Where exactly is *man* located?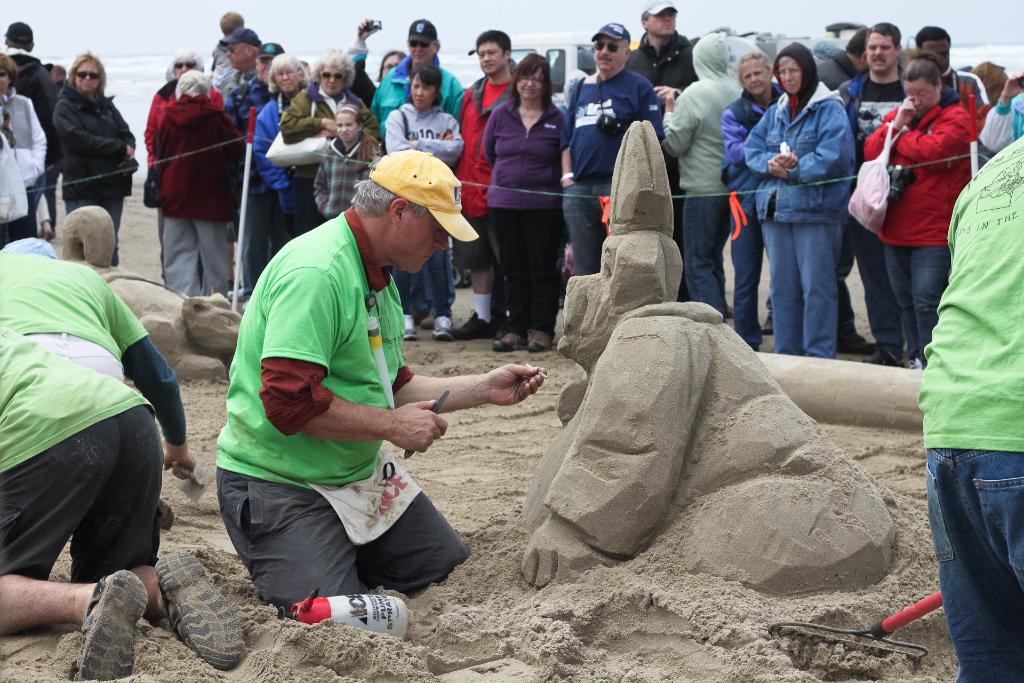
Its bounding box is [913,25,992,113].
